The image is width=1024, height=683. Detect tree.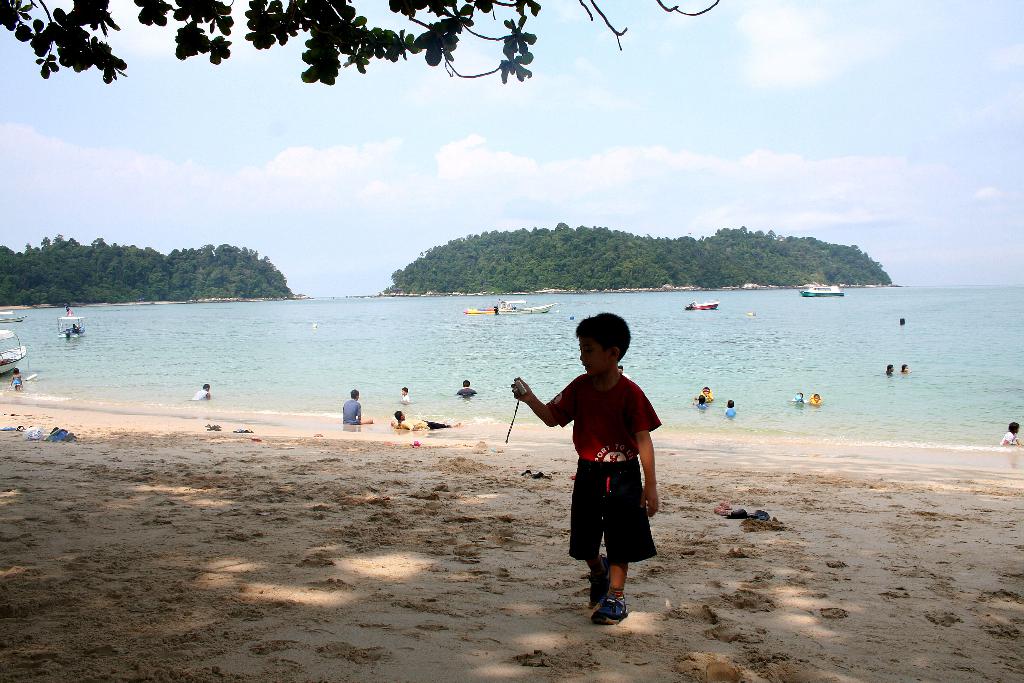
Detection: left=0, top=241, right=294, bottom=306.
